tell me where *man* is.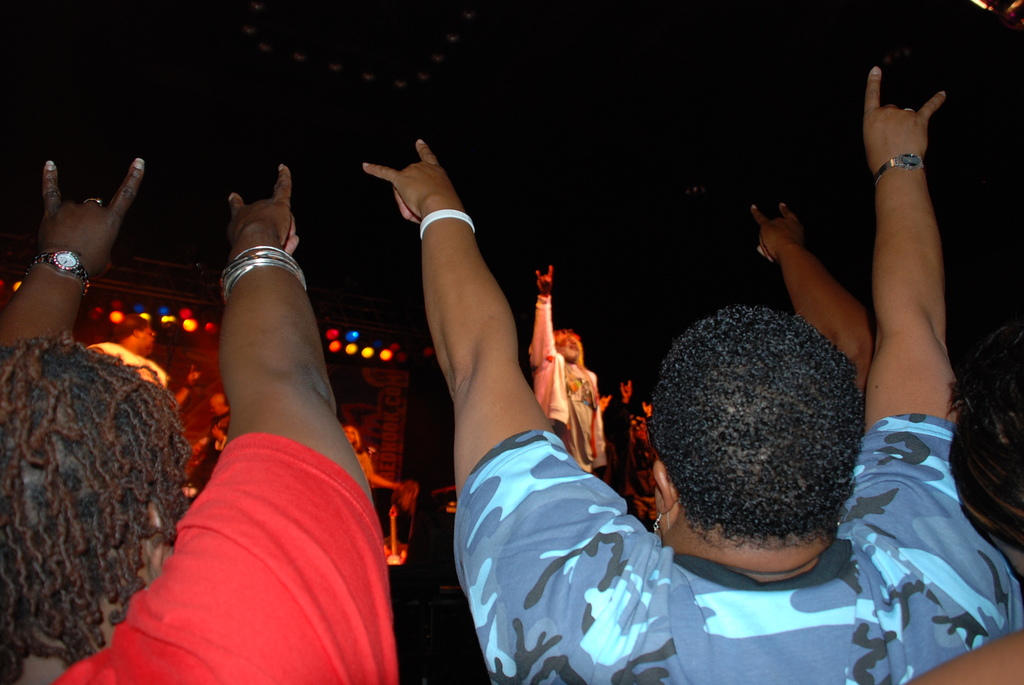
*man* is at BBox(351, 64, 1023, 684).
